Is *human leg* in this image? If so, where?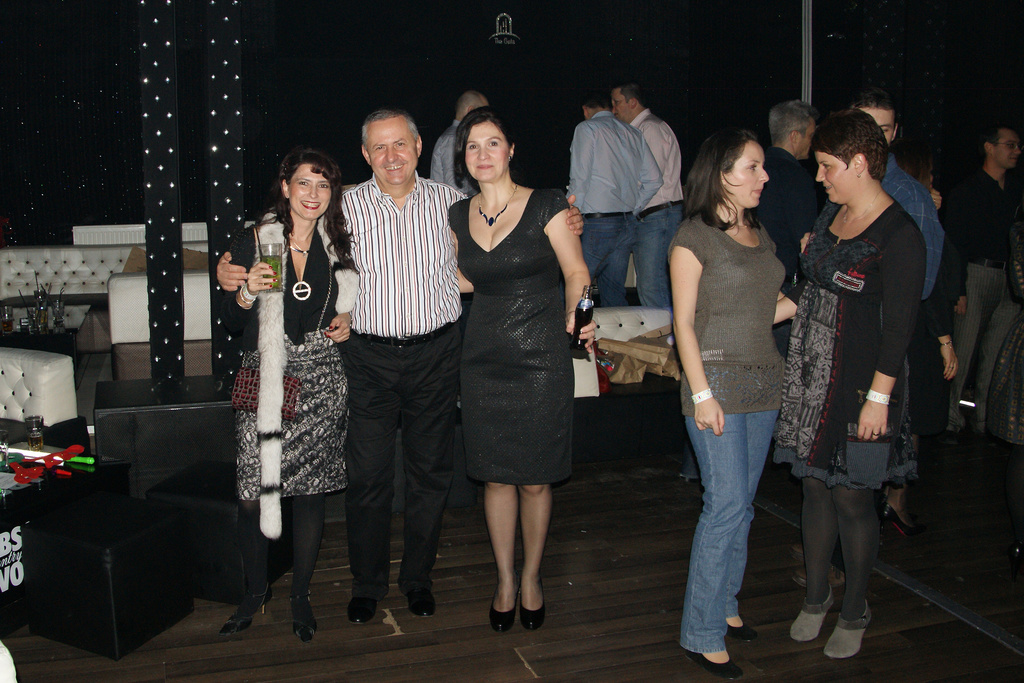
Yes, at l=286, t=461, r=326, b=645.
